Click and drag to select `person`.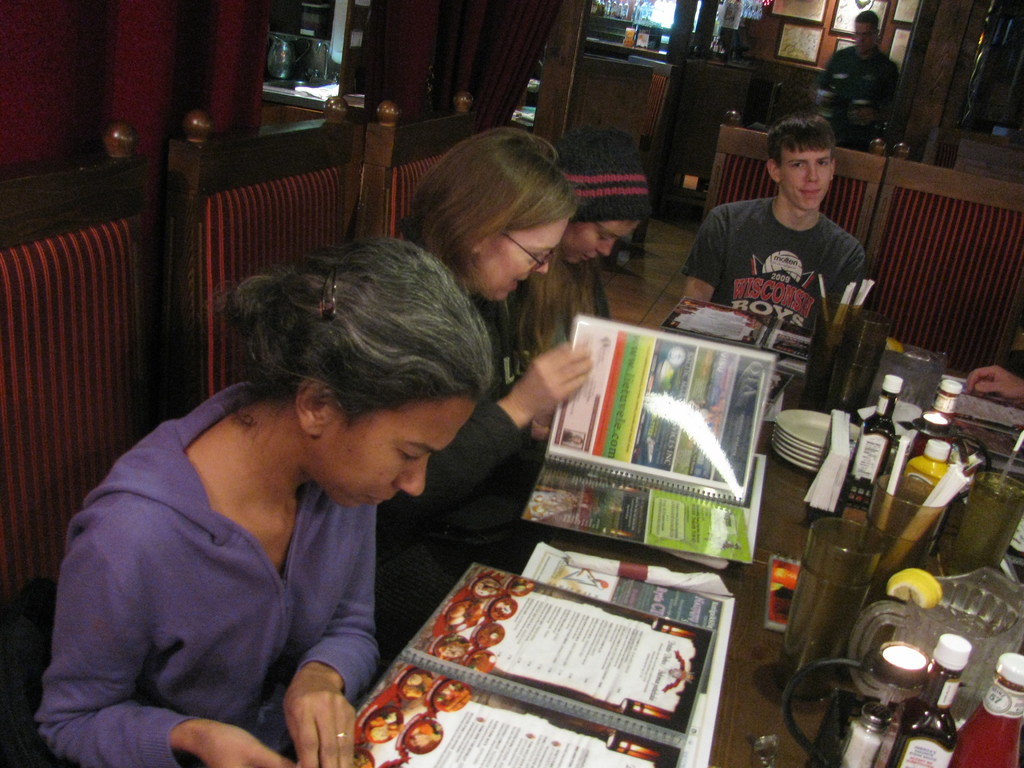
Selection: <region>682, 115, 877, 340</region>.
